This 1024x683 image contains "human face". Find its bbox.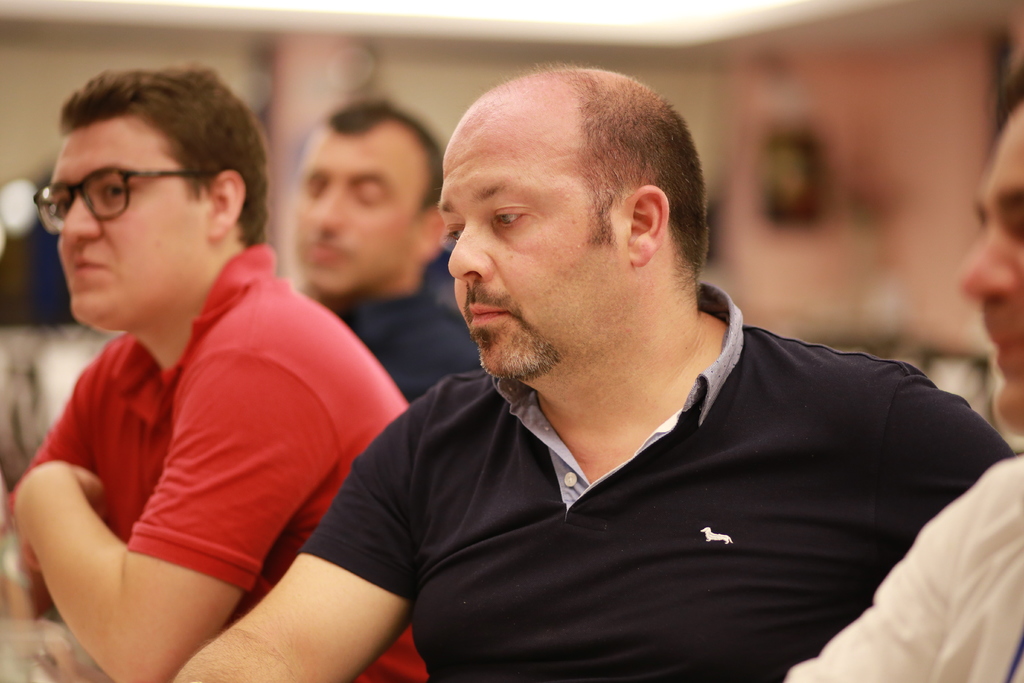
<bbox>954, 97, 1023, 434</bbox>.
